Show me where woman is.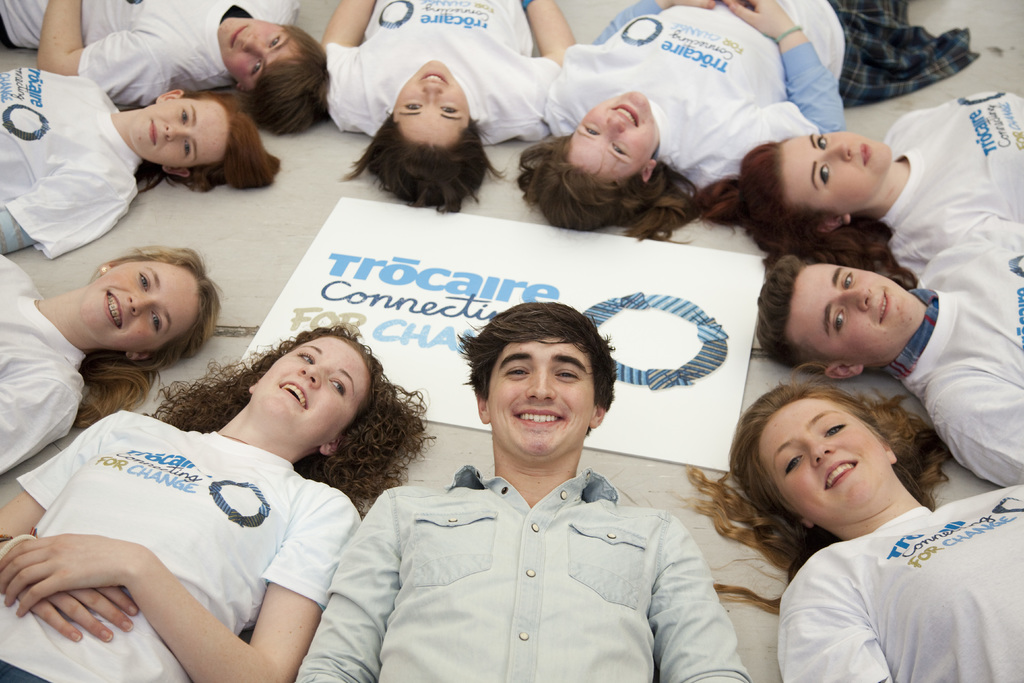
woman is at l=0, t=69, r=279, b=248.
